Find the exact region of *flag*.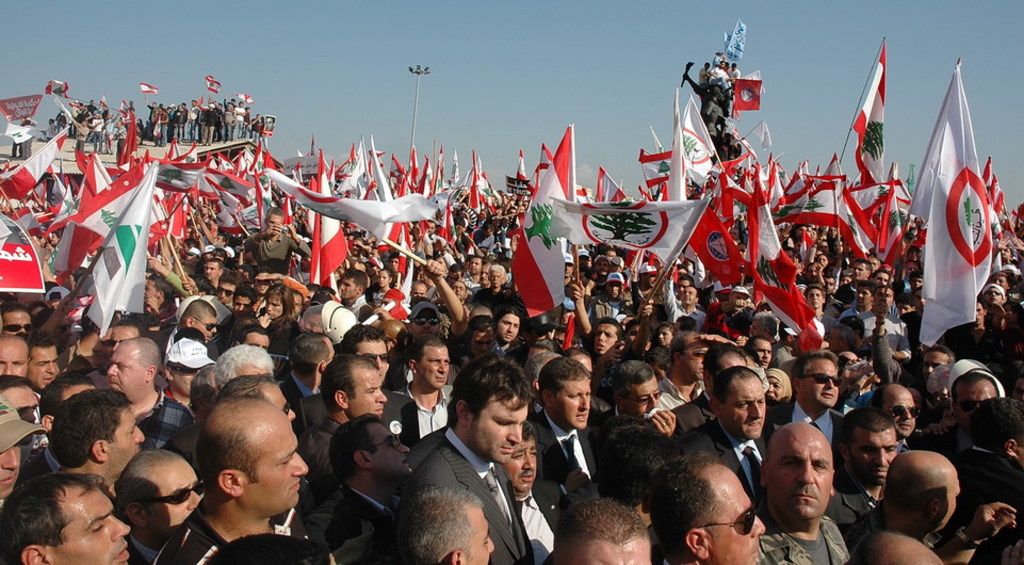
Exact region: x1=69, y1=146, x2=104, y2=199.
